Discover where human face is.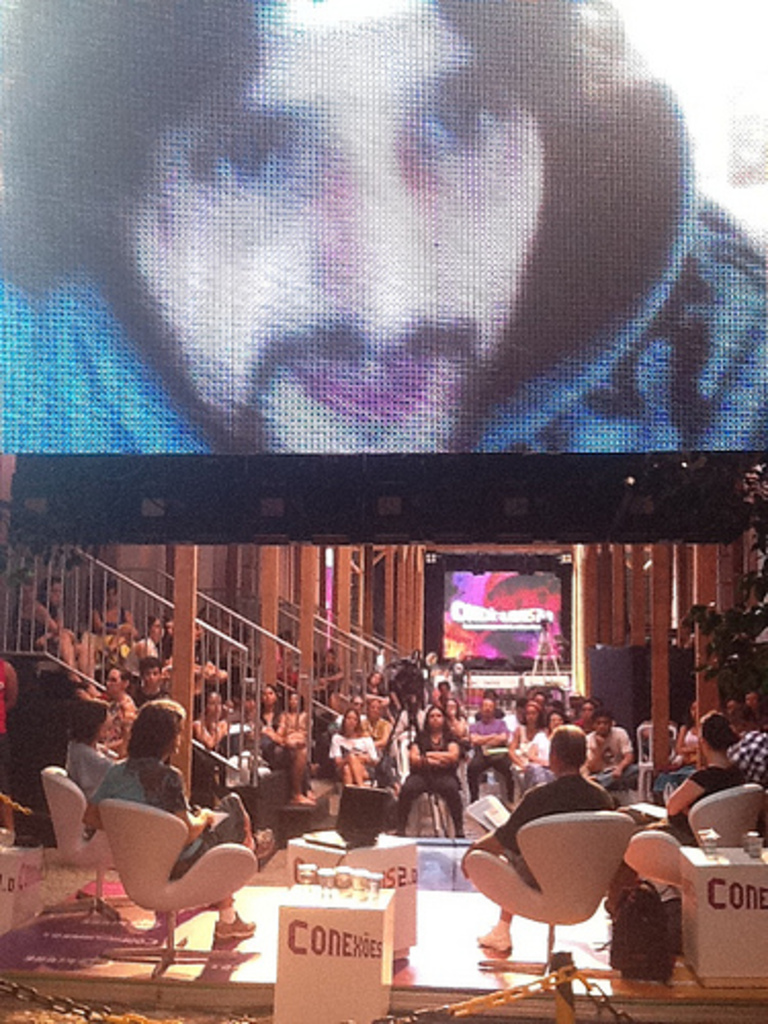
Discovered at <bbox>422, 698, 449, 737</bbox>.
